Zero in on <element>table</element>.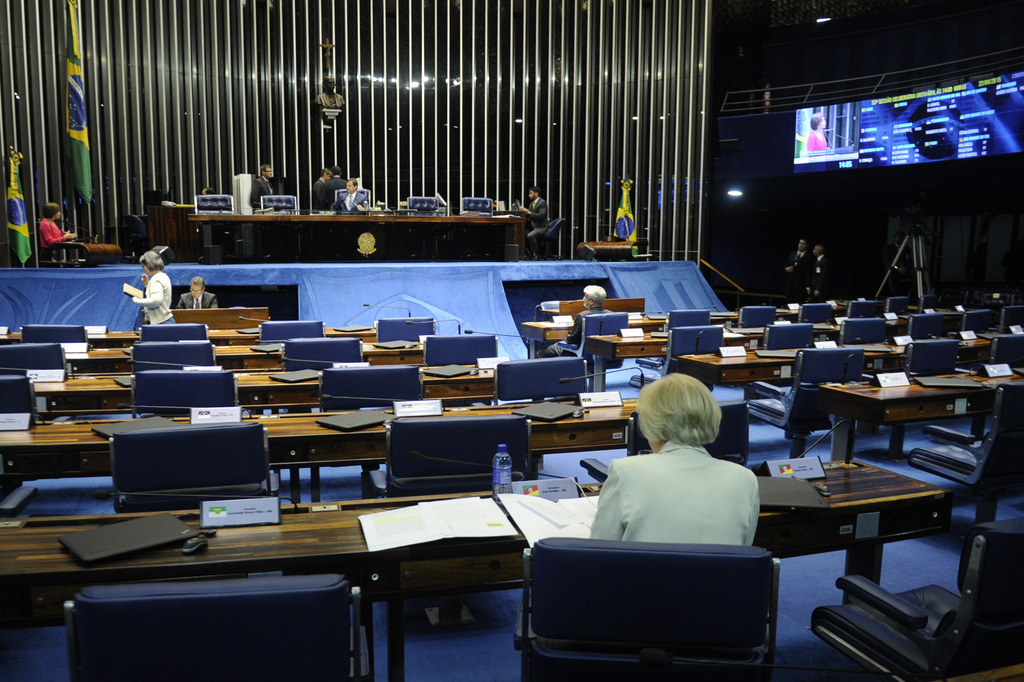
Zeroed in: crop(521, 298, 854, 360).
